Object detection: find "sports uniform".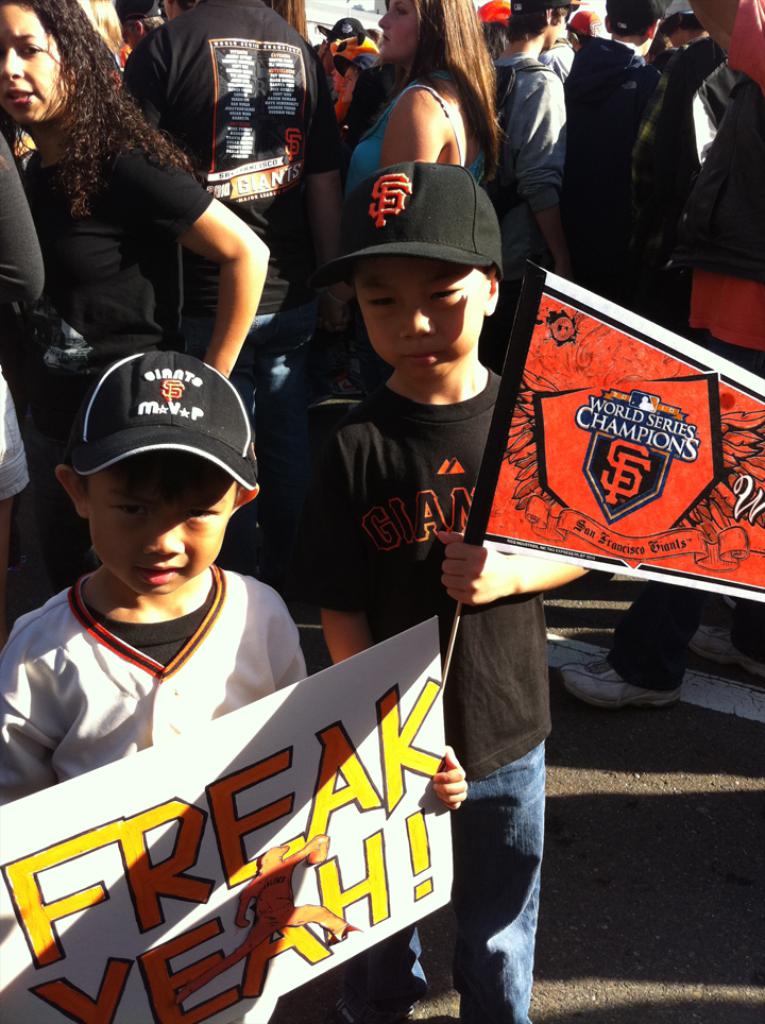
[565,27,663,298].
